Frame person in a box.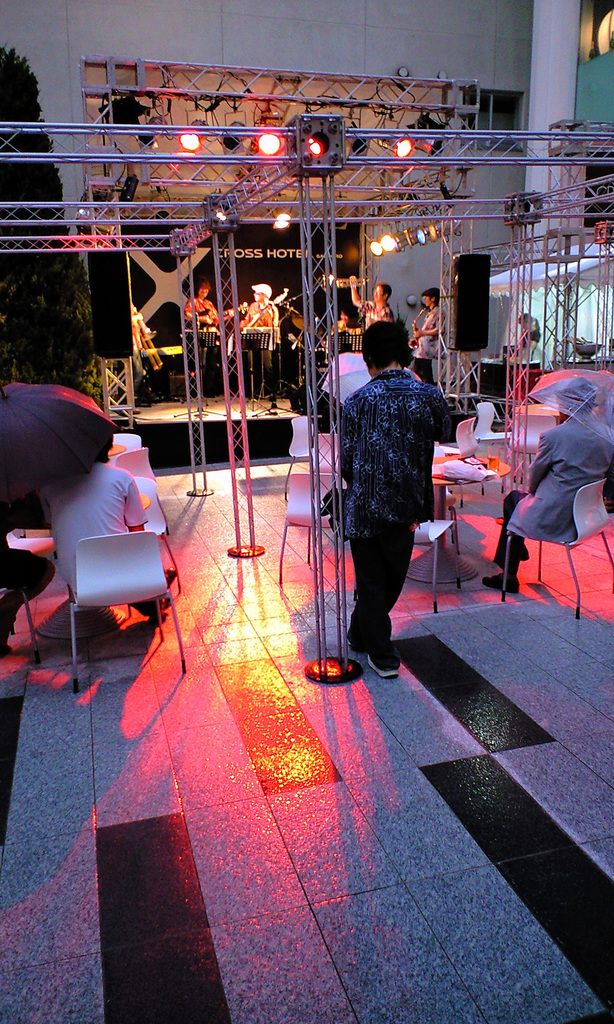
[485,379,613,605].
